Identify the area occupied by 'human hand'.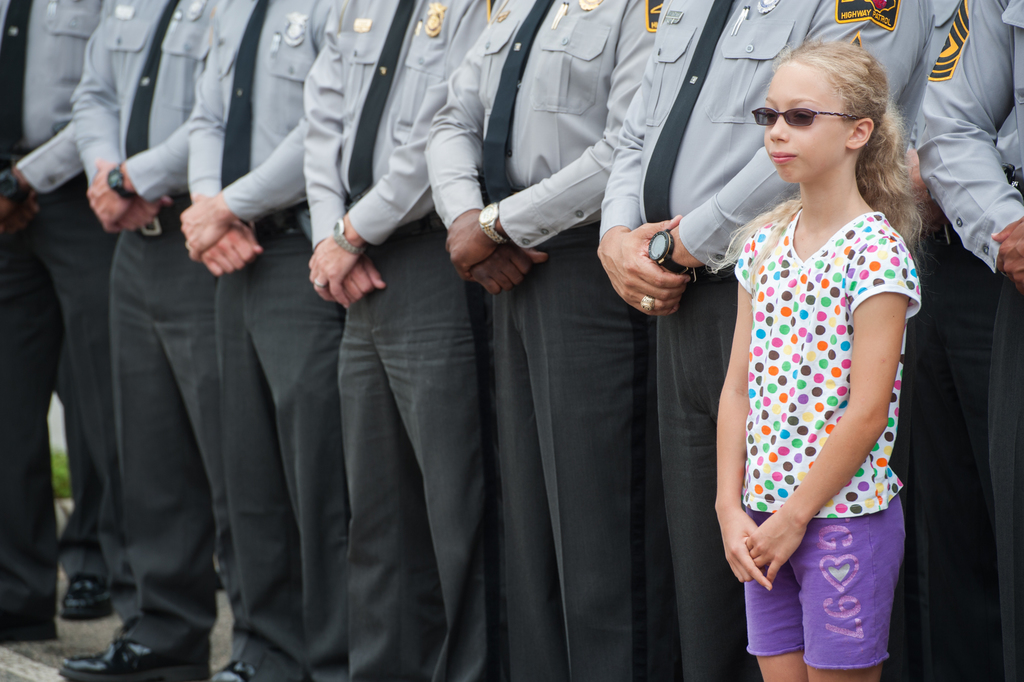
Area: {"x1": 471, "y1": 236, "x2": 548, "y2": 297}.
